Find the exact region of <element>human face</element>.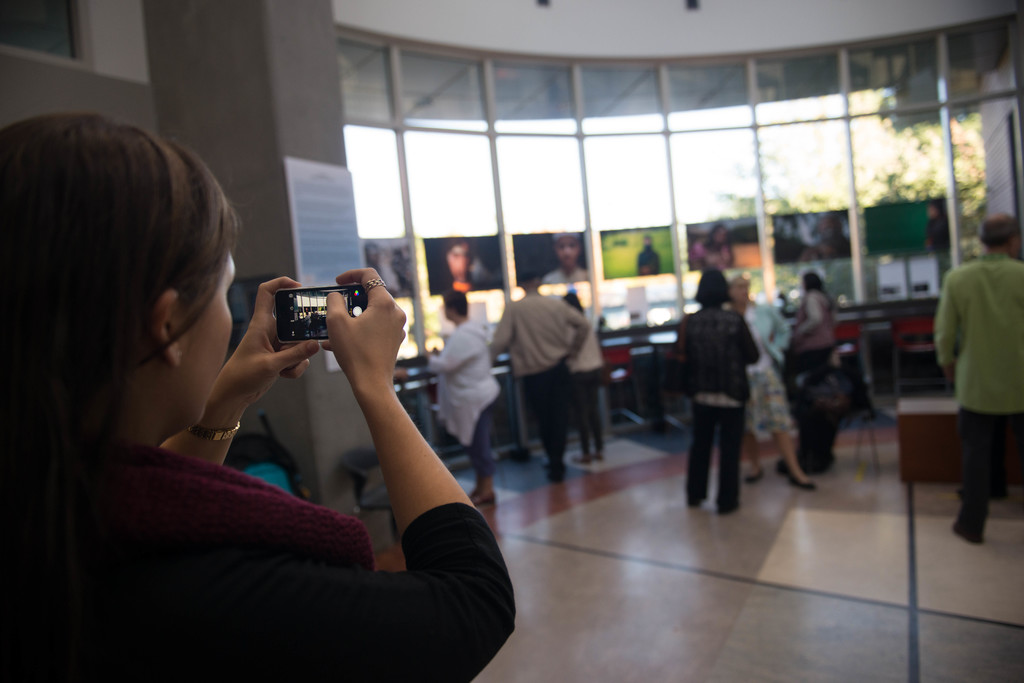
Exact region: bbox=[449, 245, 471, 283].
